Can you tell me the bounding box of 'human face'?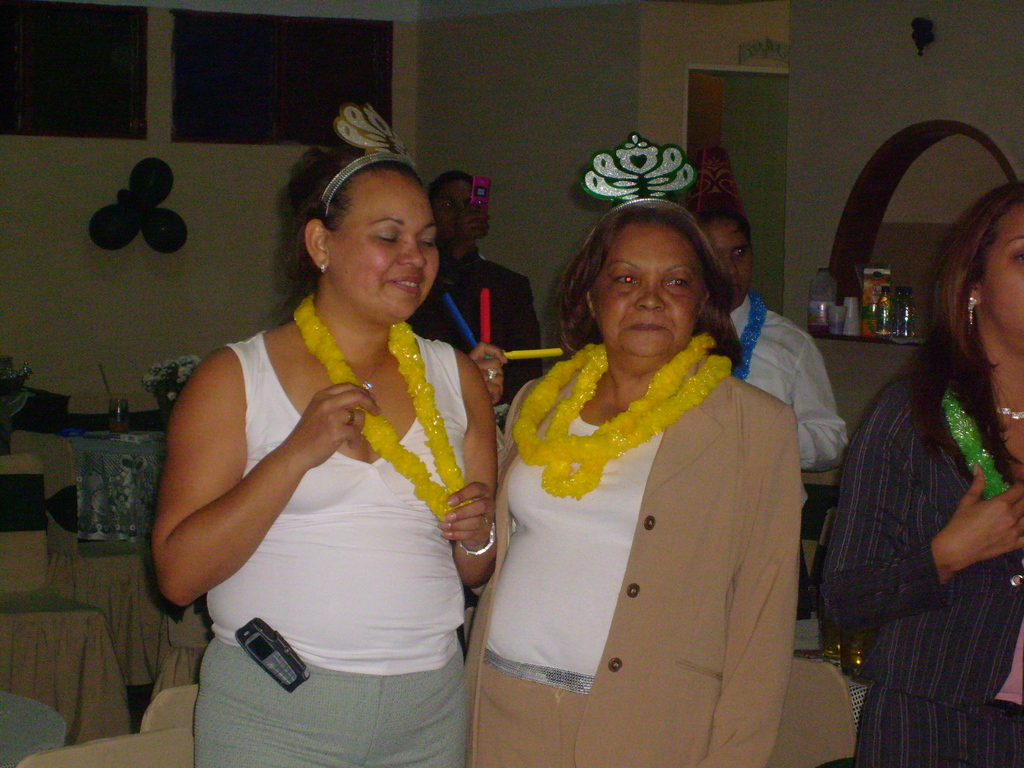
(x1=330, y1=172, x2=433, y2=317).
